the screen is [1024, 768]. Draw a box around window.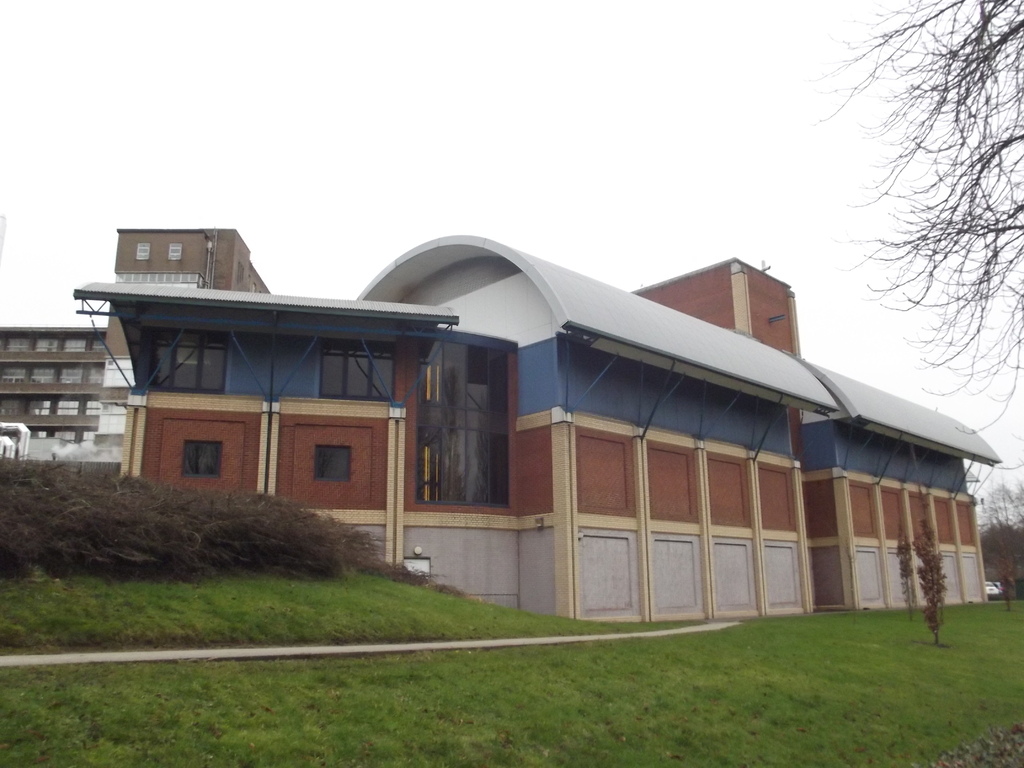
(317,342,399,401).
